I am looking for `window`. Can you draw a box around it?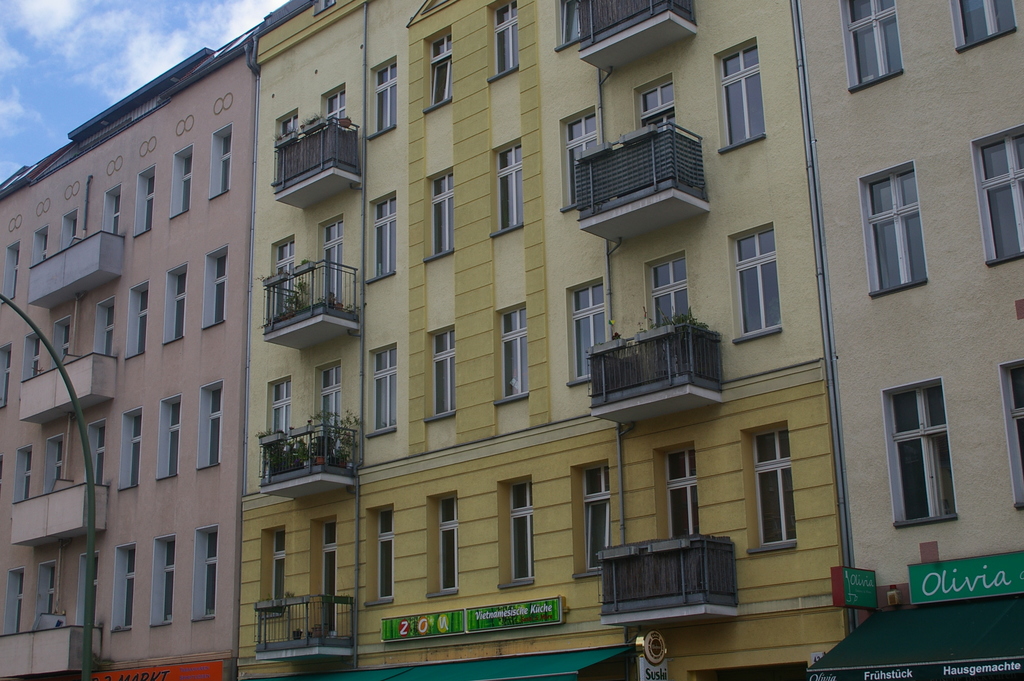
Sure, the bounding box is l=127, t=281, r=148, b=360.
